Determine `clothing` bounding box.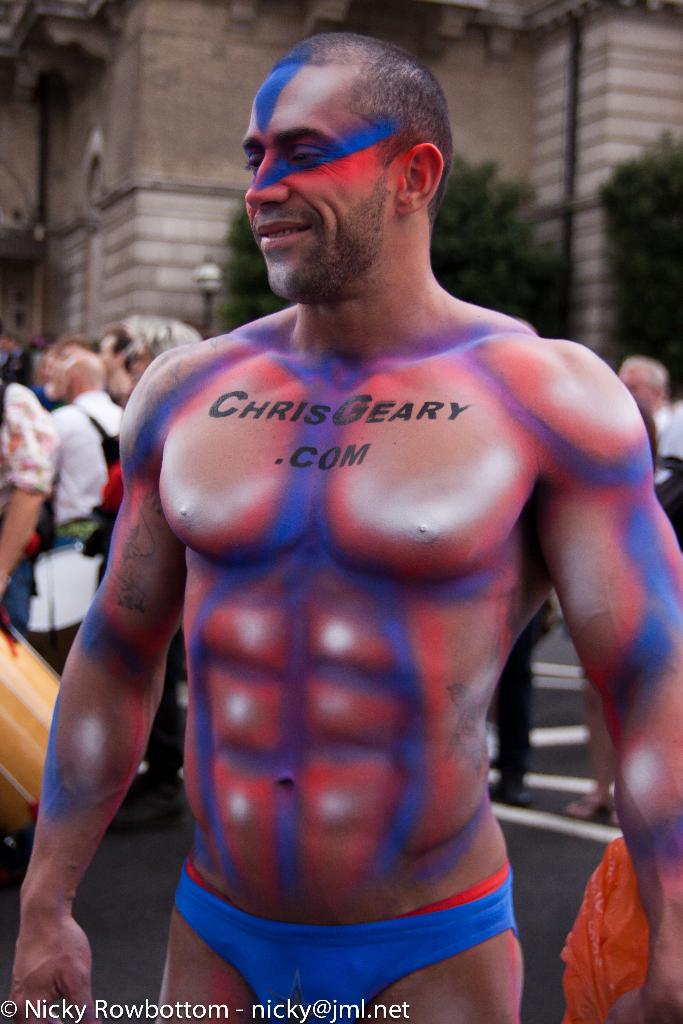
Determined: pyautogui.locateOnScreen(561, 831, 652, 1023).
